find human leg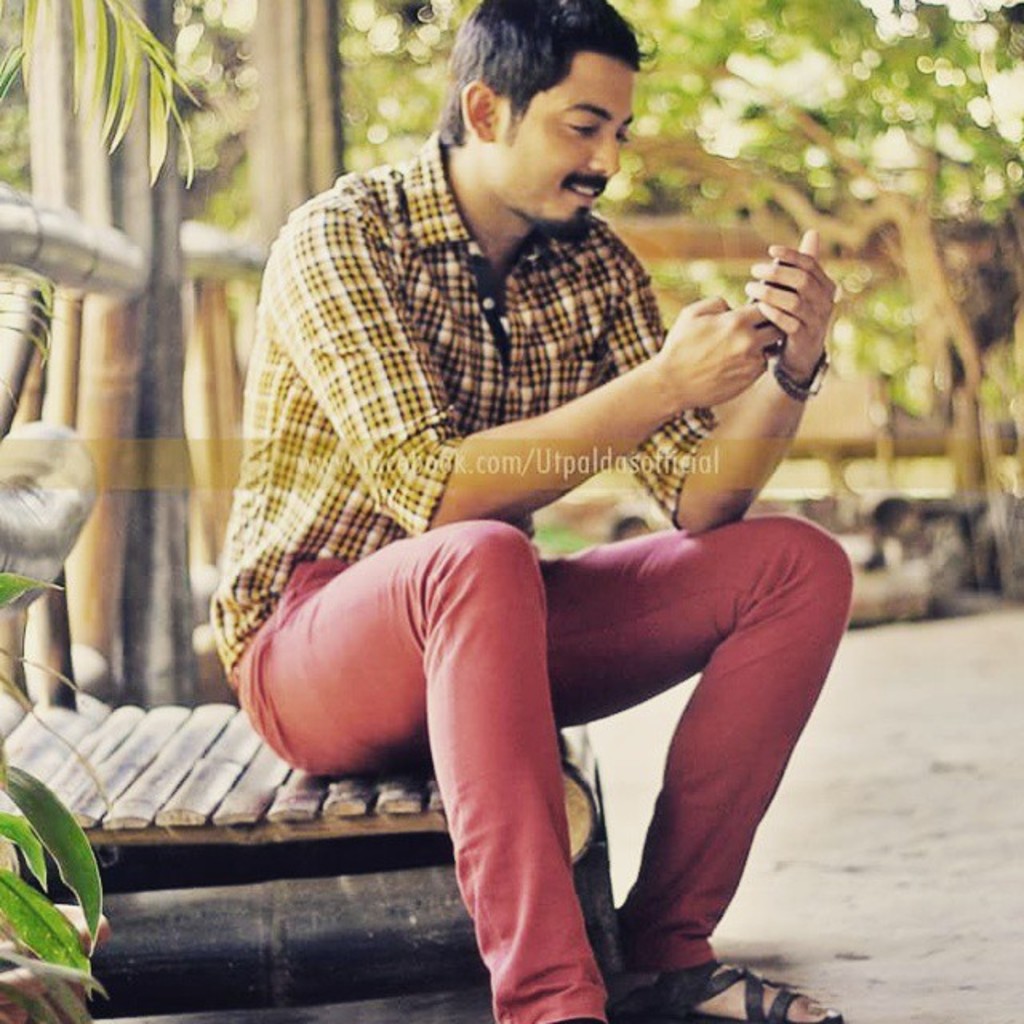
{"x1": 283, "y1": 514, "x2": 610, "y2": 1021}
